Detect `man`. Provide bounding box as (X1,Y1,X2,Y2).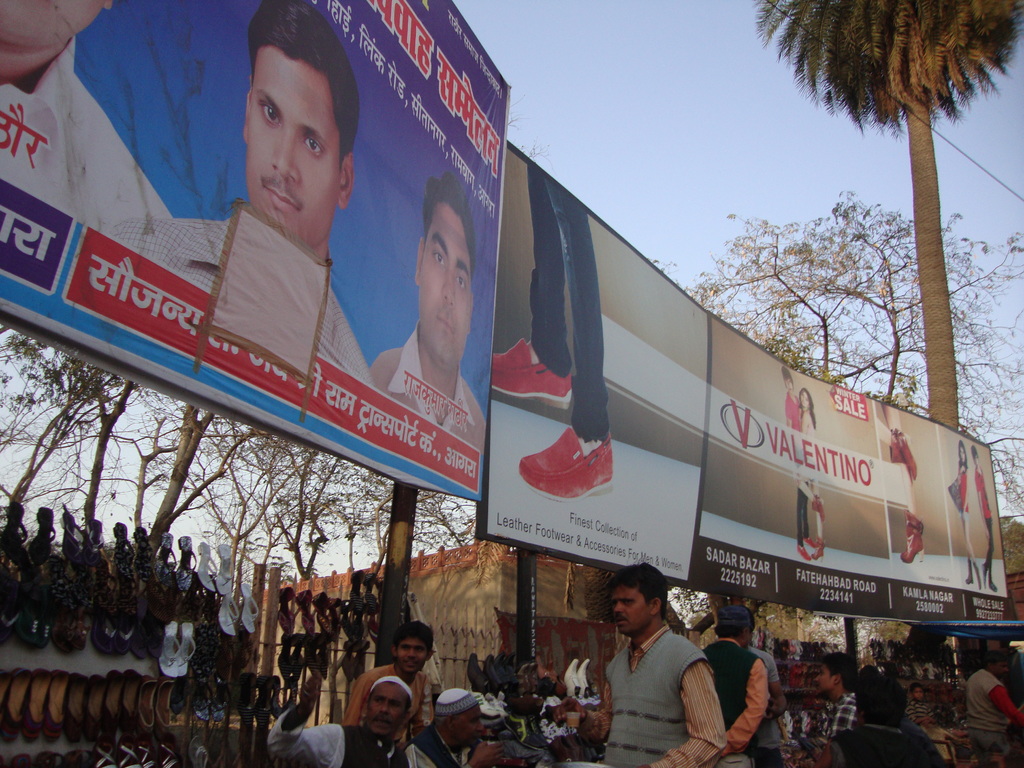
(338,624,451,759).
